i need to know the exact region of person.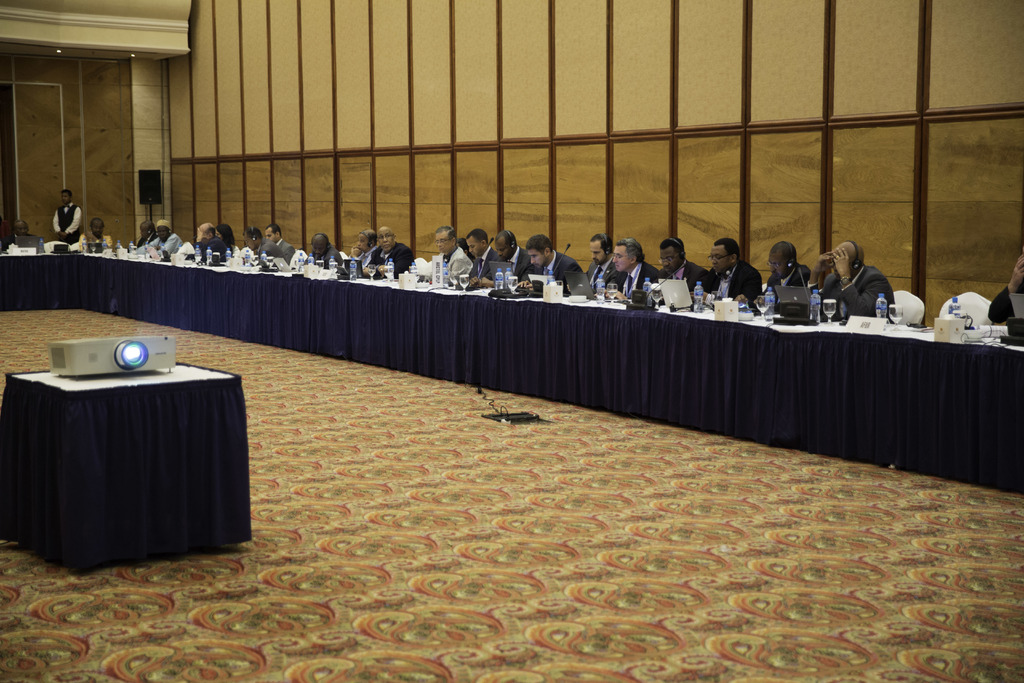
Region: x1=809, y1=238, x2=904, y2=321.
